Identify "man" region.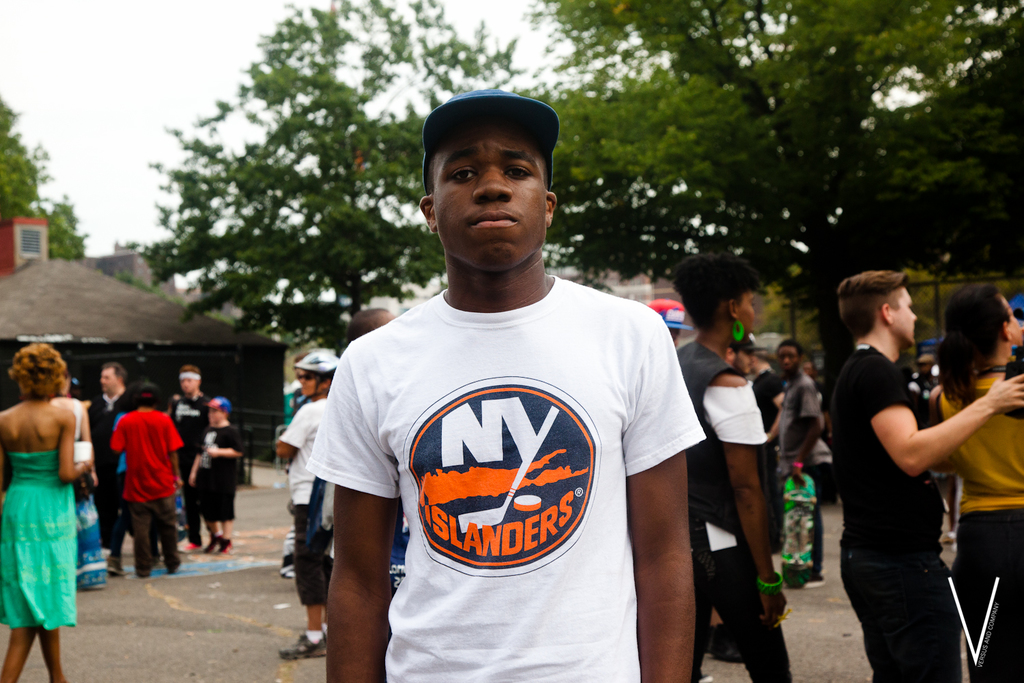
Region: (87,355,130,570).
